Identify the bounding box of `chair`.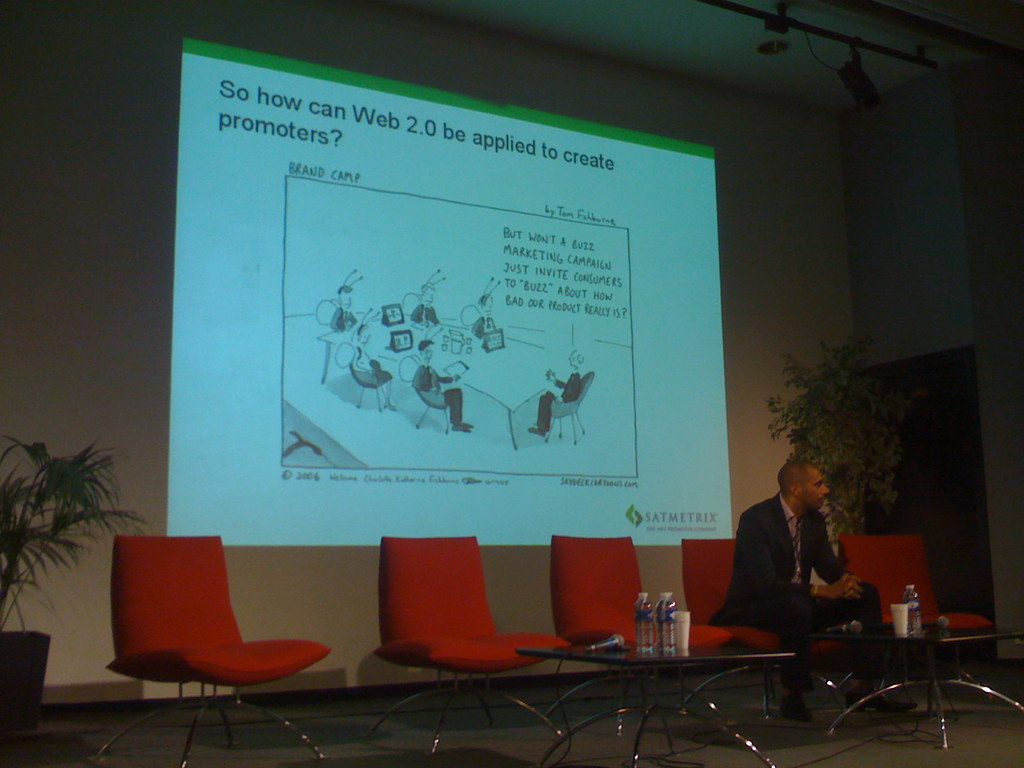
region(93, 539, 335, 739).
